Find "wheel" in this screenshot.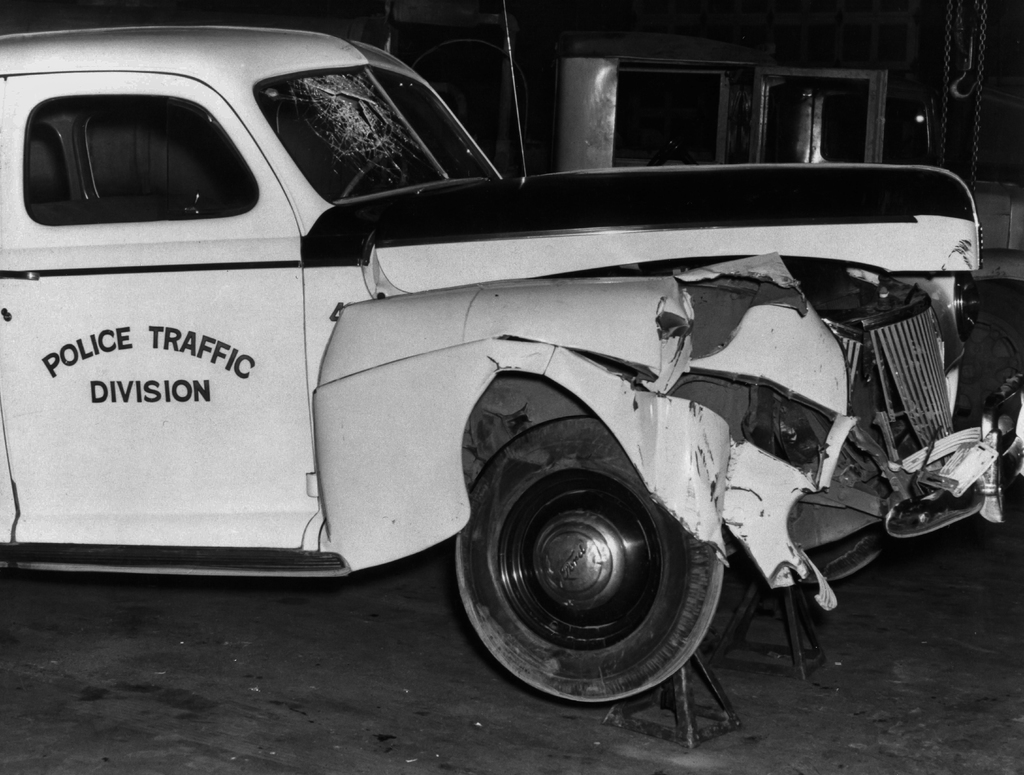
The bounding box for "wheel" is locate(343, 148, 411, 196).
